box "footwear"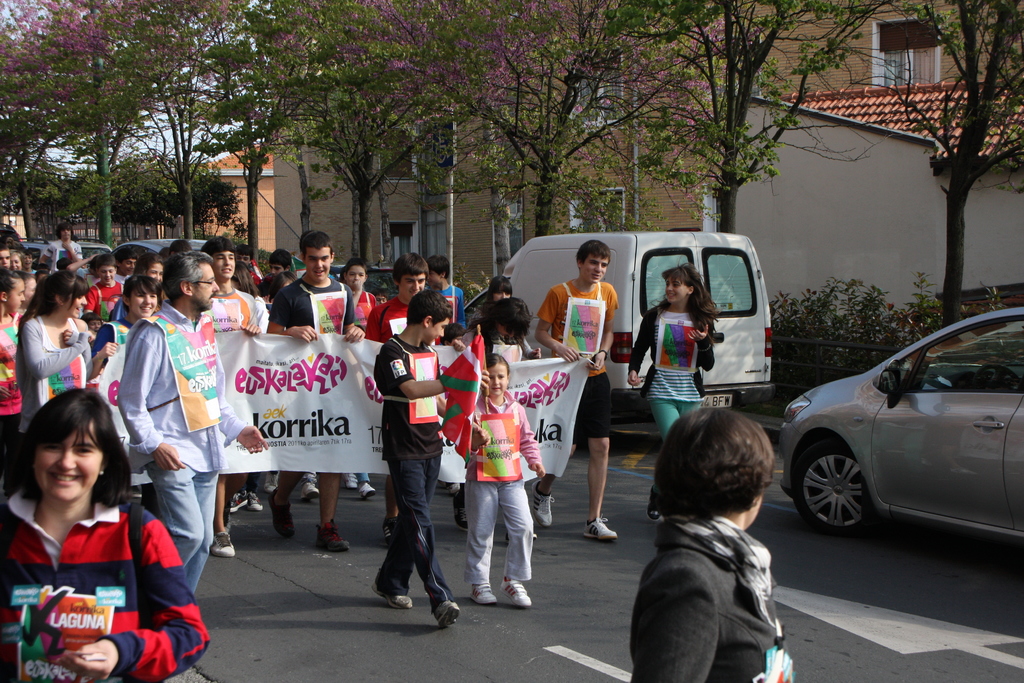
bbox=[207, 530, 236, 559]
